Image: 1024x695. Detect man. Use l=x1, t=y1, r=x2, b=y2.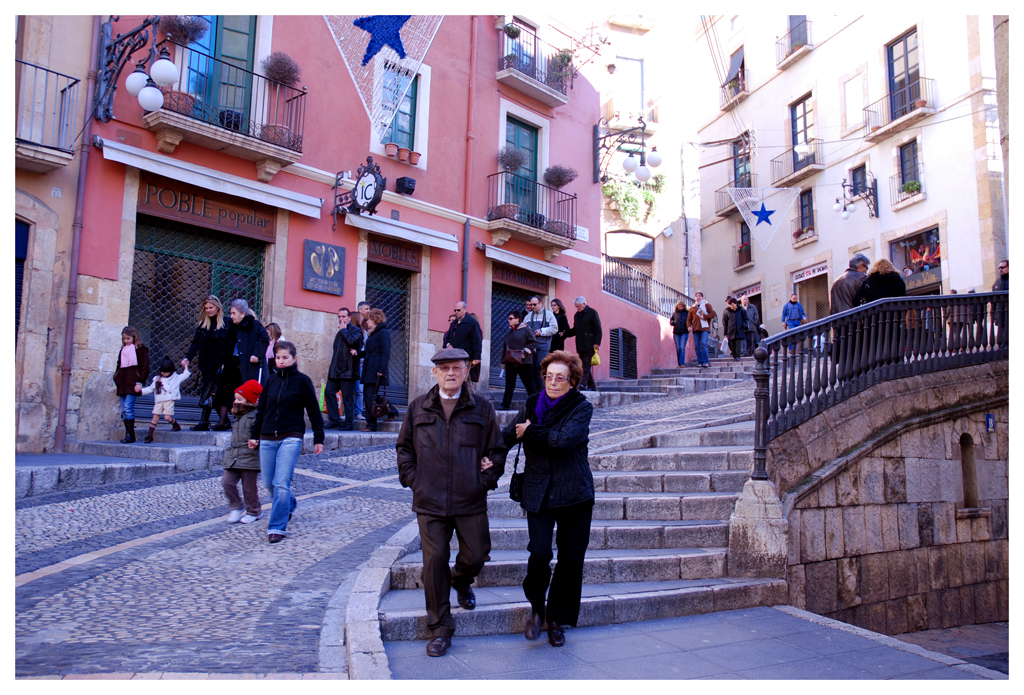
l=515, t=294, r=559, b=365.
